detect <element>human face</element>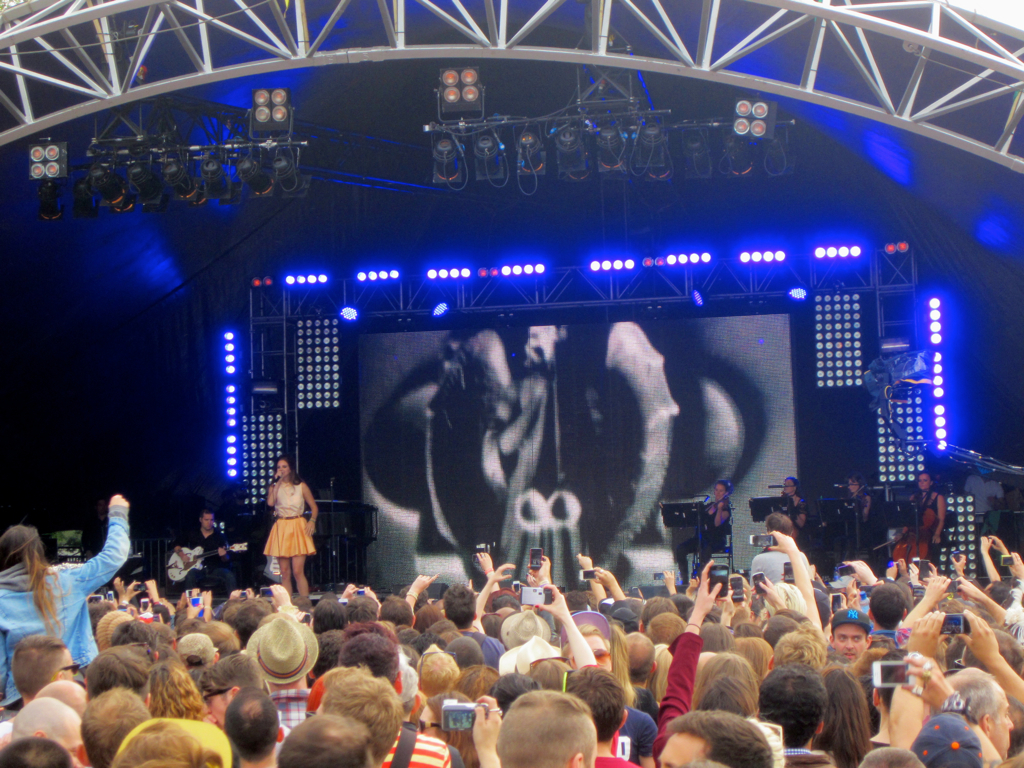
61/649/73/680
